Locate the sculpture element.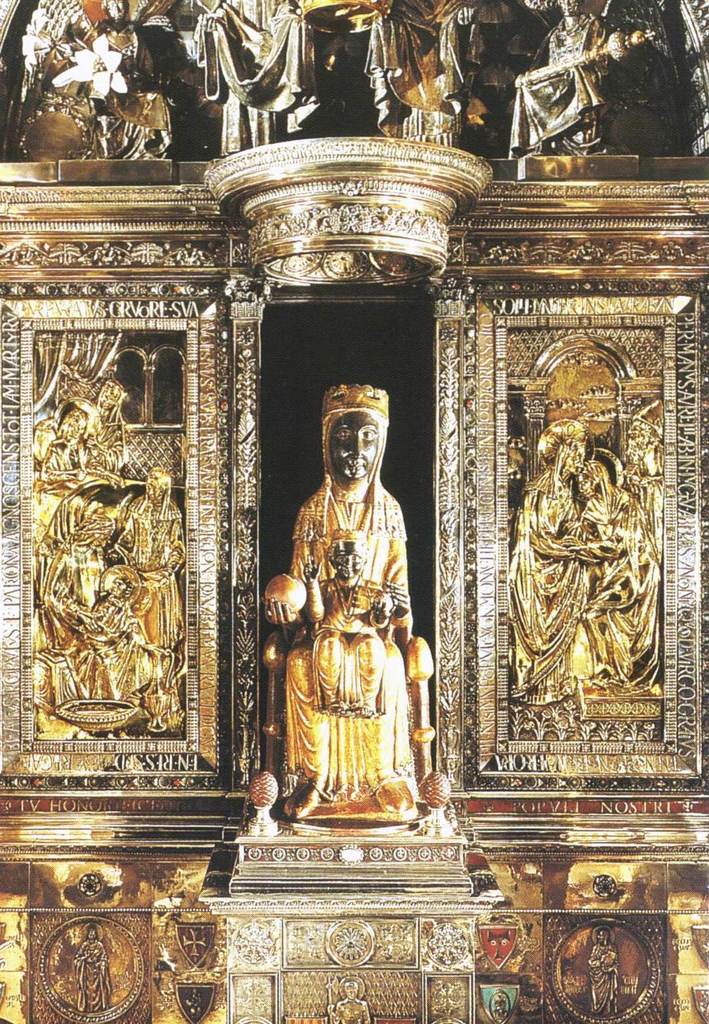
Element bbox: bbox(501, 424, 606, 714).
